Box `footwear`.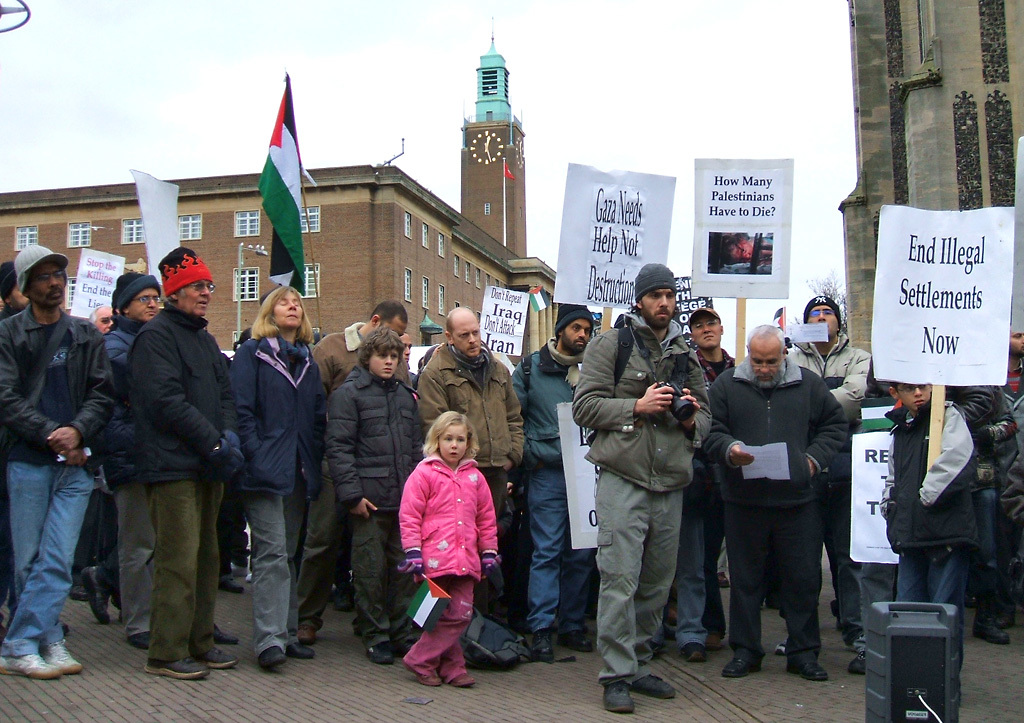
box=[722, 659, 763, 681].
